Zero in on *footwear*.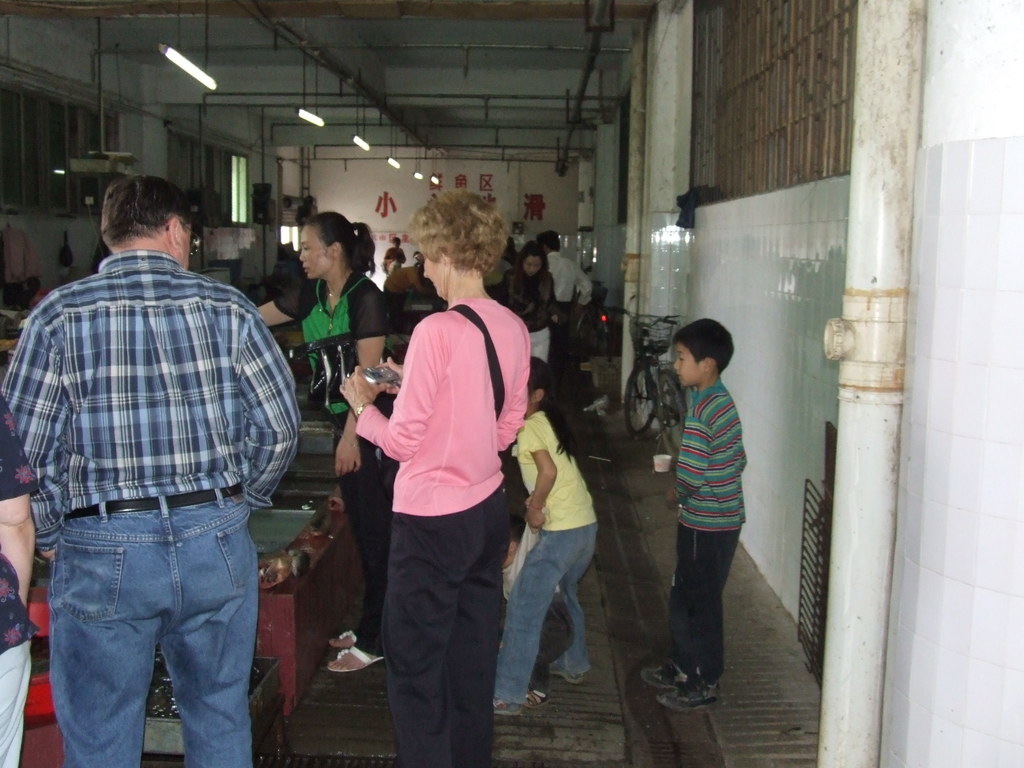
Zeroed in: <bbox>545, 656, 580, 676</bbox>.
